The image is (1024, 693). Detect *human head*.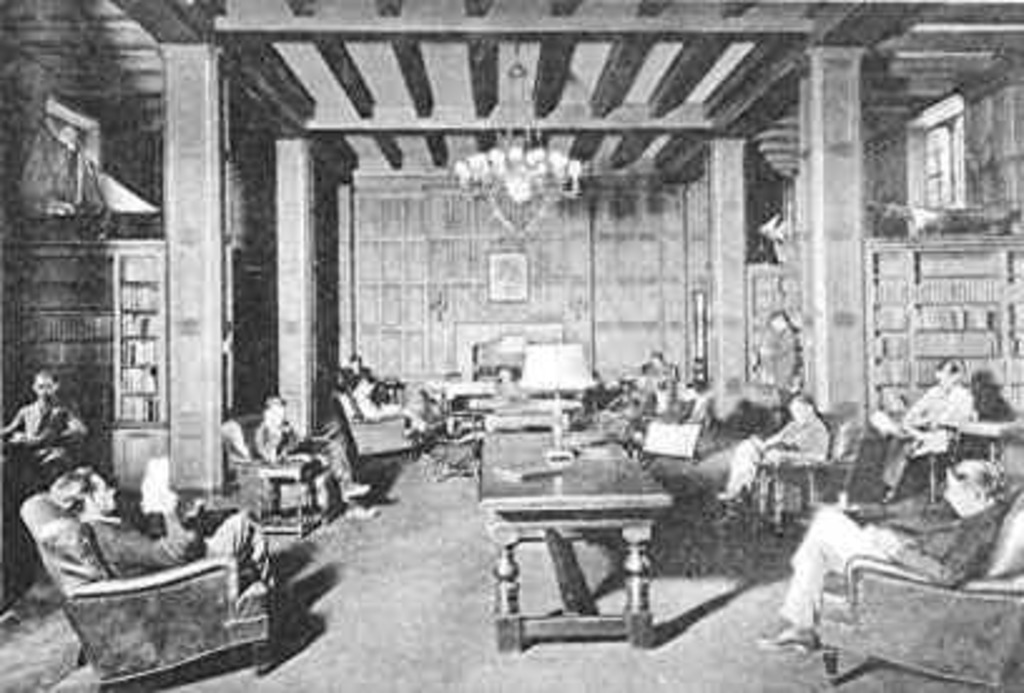
Detection: 934, 357, 964, 389.
